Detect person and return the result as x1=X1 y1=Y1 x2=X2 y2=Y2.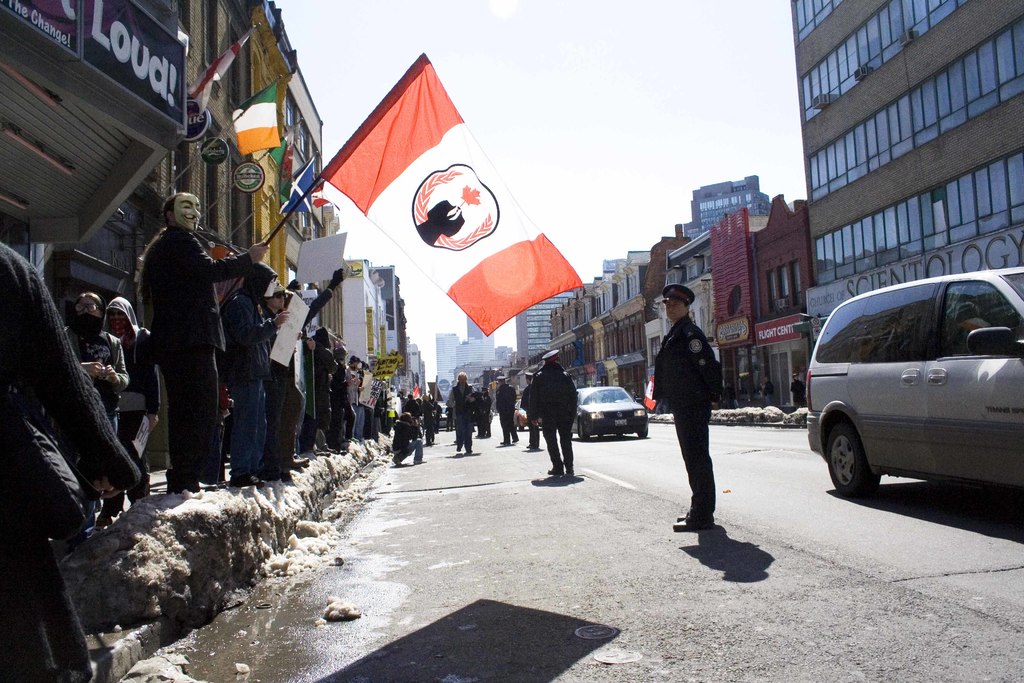
x1=761 y1=377 x2=774 y2=404.
